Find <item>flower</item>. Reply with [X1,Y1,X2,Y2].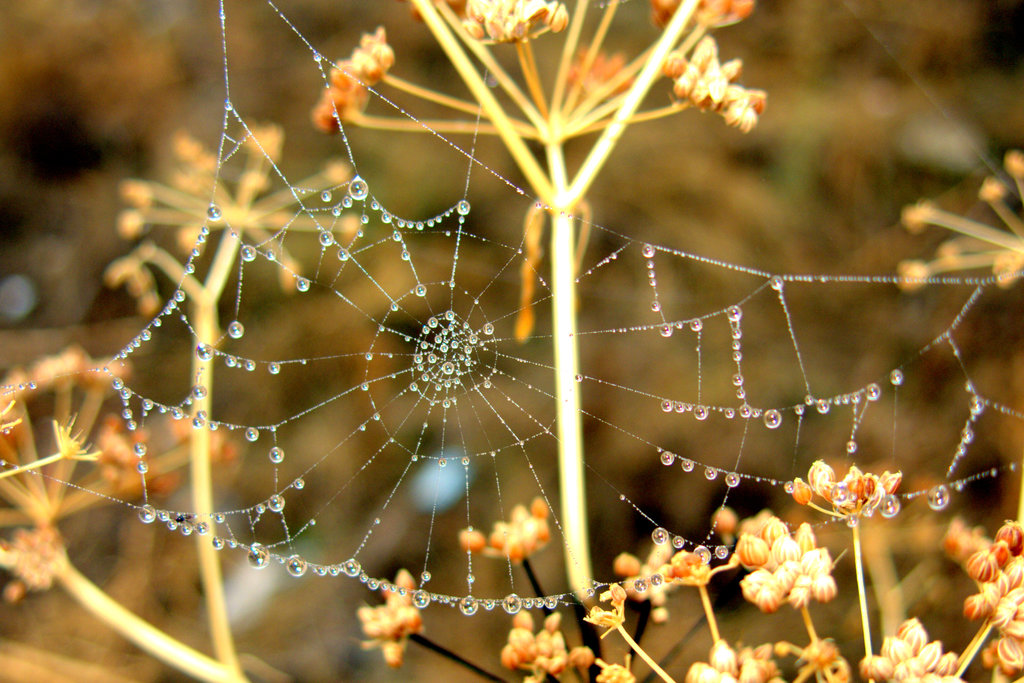
[642,0,760,40].
